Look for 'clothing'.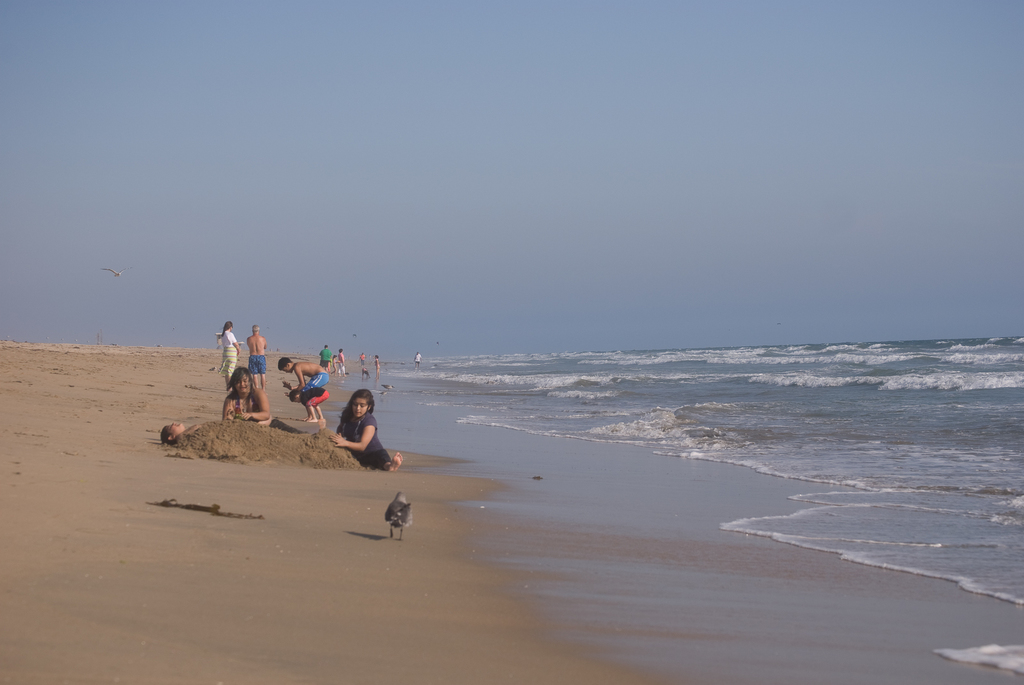
Found: x1=246 y1=356 x2=266 y2=375.
